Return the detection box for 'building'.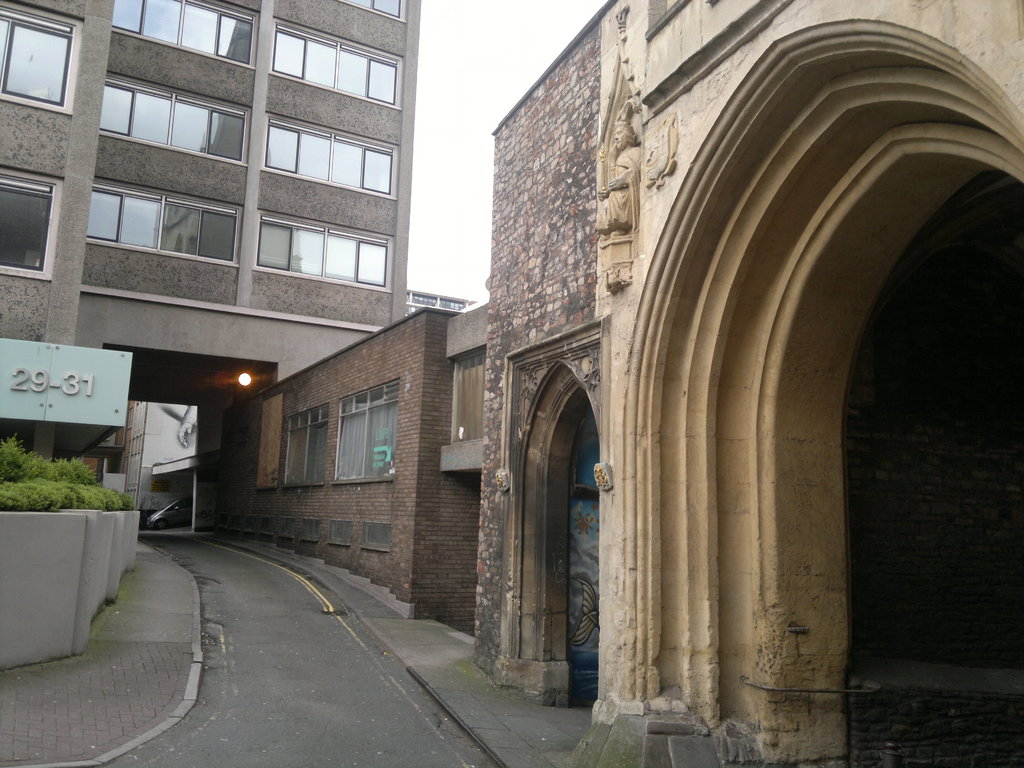
(0, 0, 420, 484).
